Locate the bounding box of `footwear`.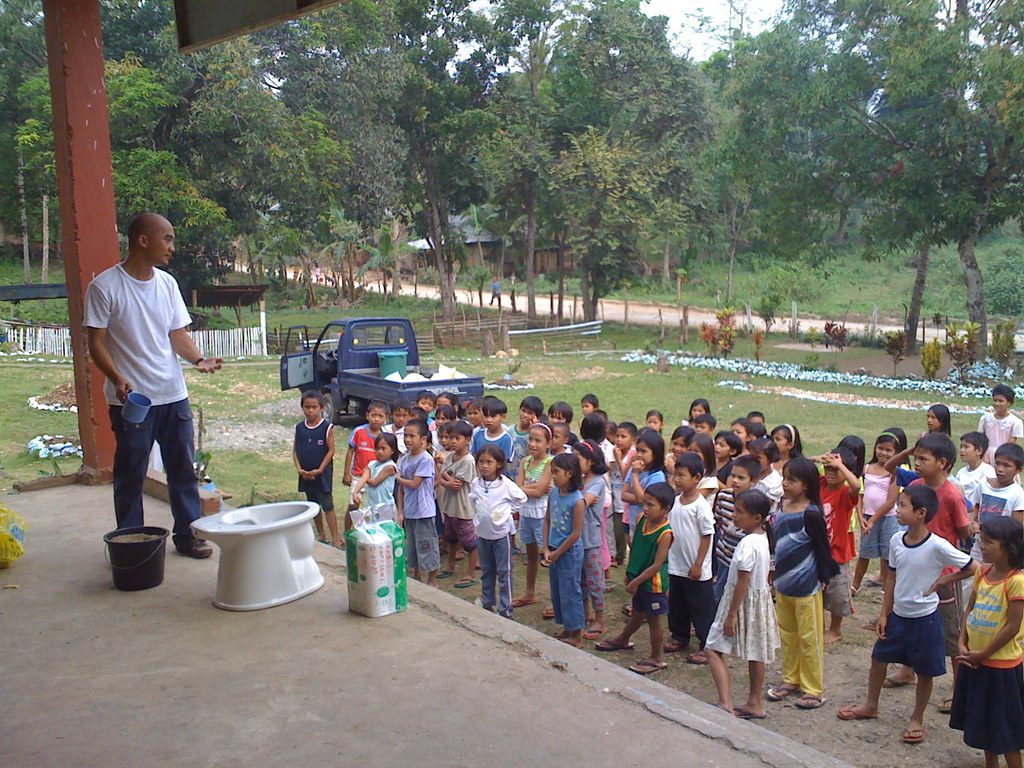
Bounding box: 509/595/538/609.
